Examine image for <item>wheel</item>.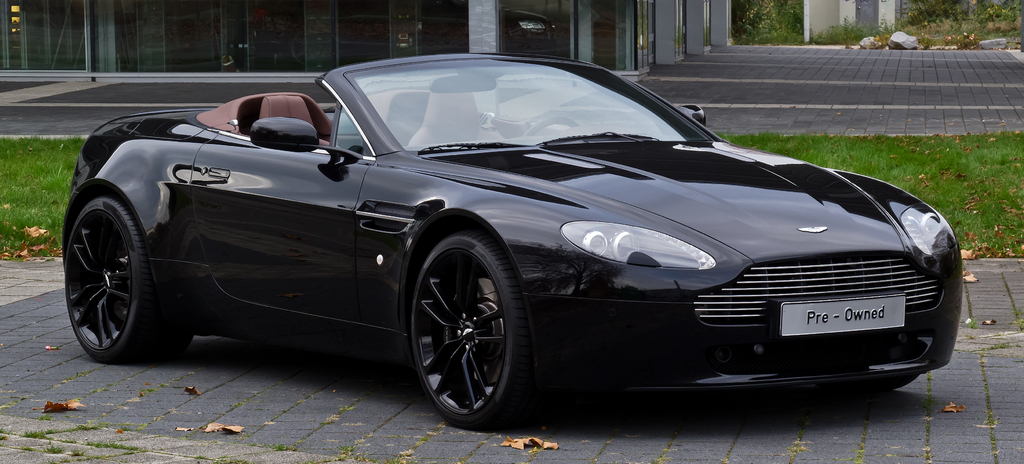
Examination result: 408 204 522 425.
